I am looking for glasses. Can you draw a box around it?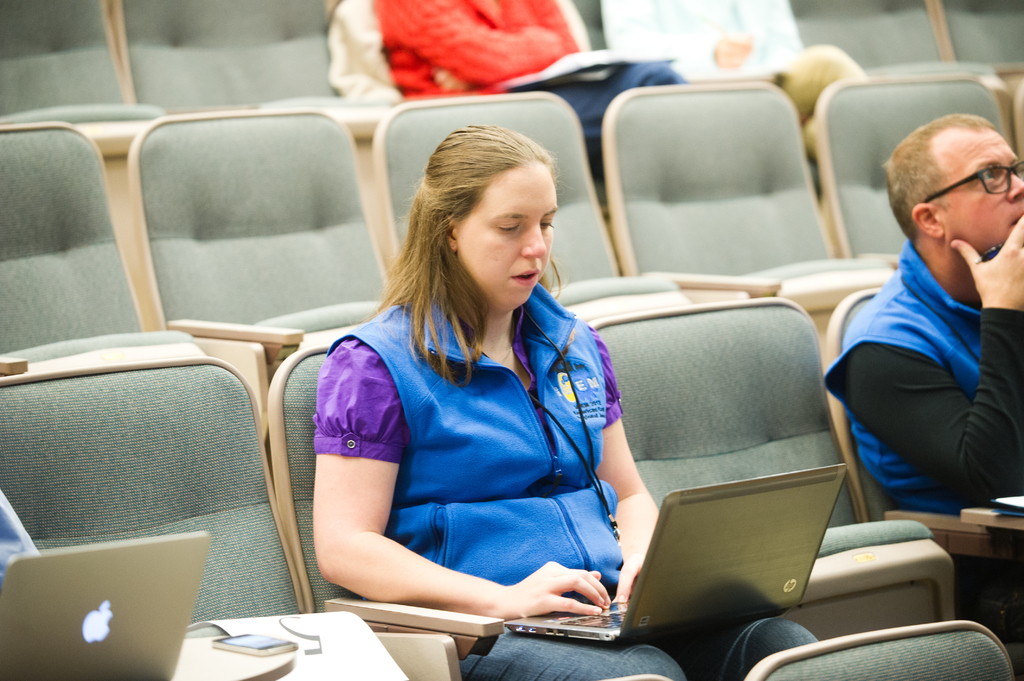
Sure, the bounding box is (923, 156, 1023, 199).
